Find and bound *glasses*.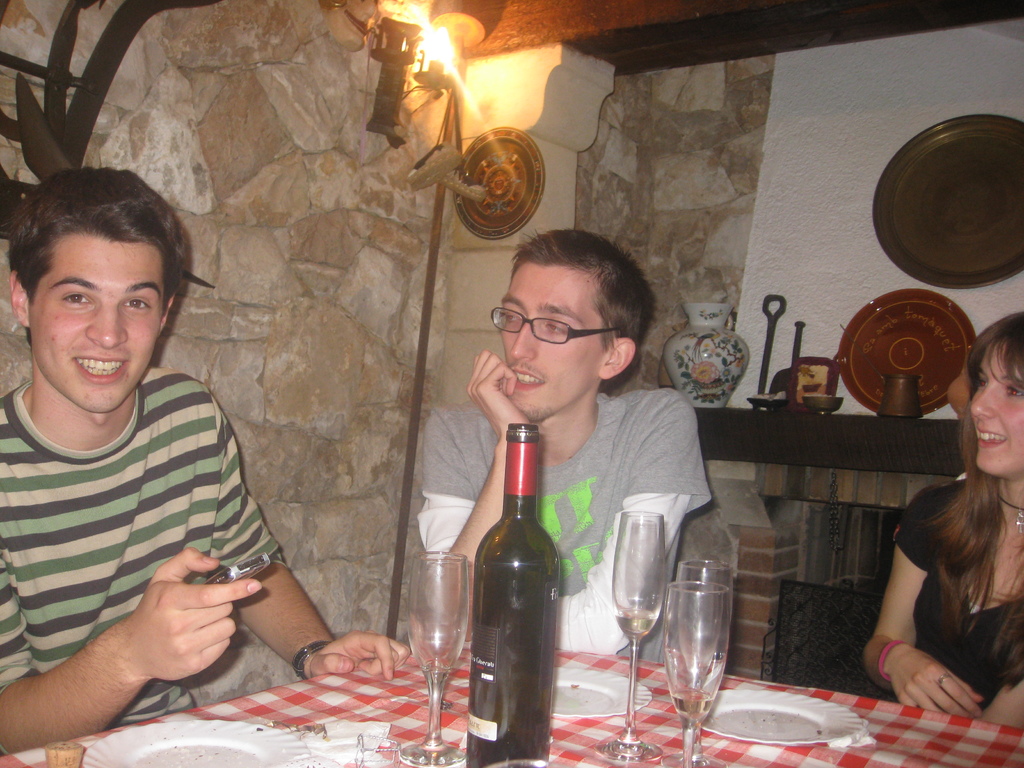
Bound: (491, 302, 627, 350).
